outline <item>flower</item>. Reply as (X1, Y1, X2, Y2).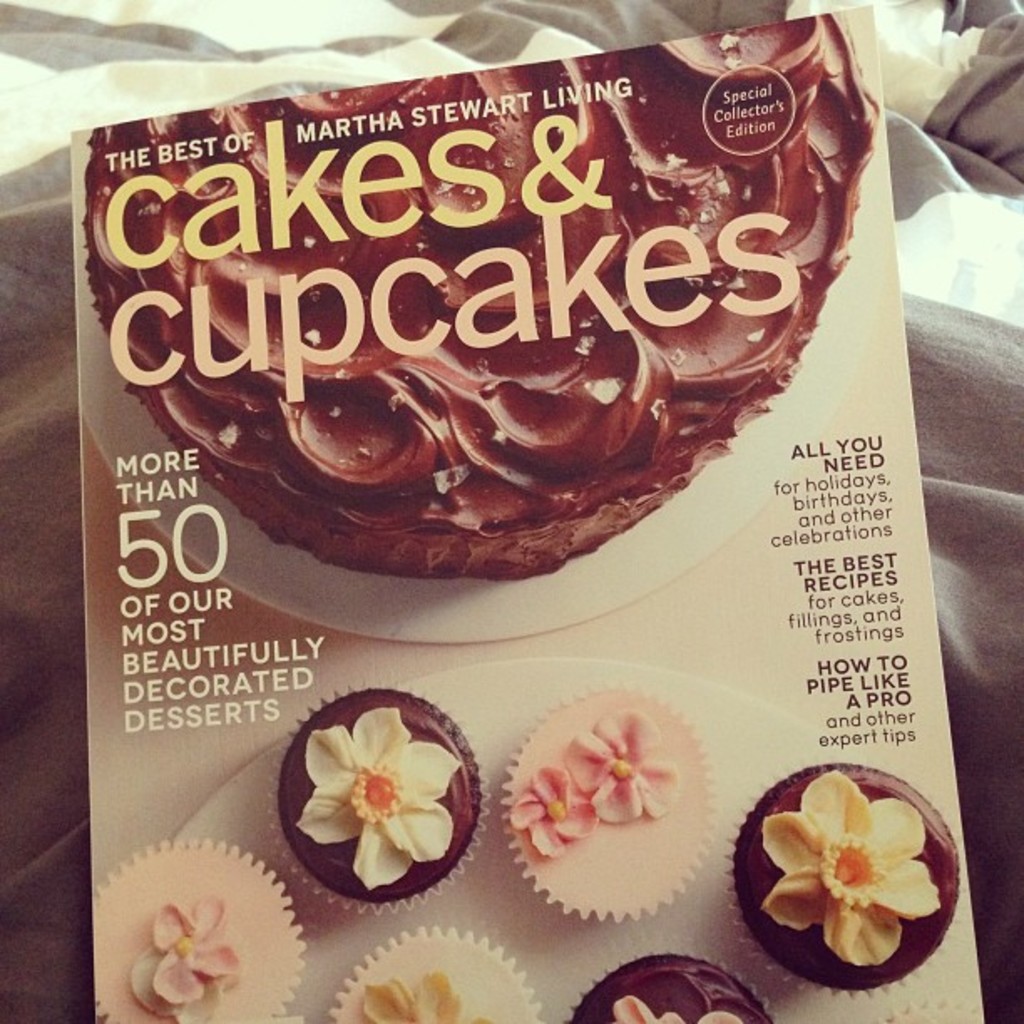
(607, 994, 738, 1021).
